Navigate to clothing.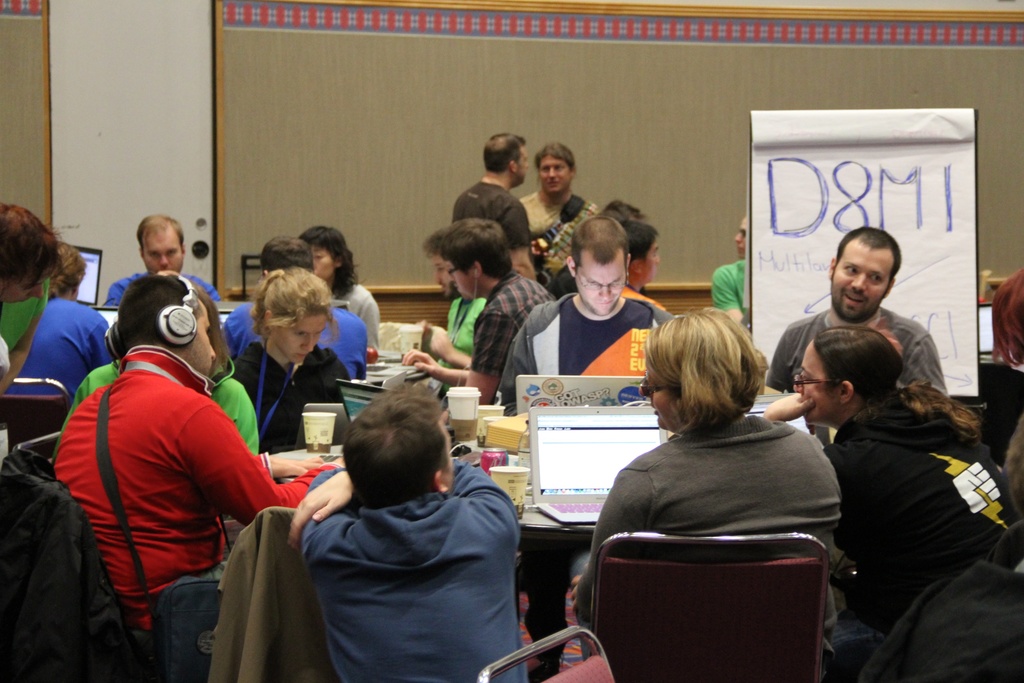
Navigation target: <region>881, 516, 1023, 682</region>.
